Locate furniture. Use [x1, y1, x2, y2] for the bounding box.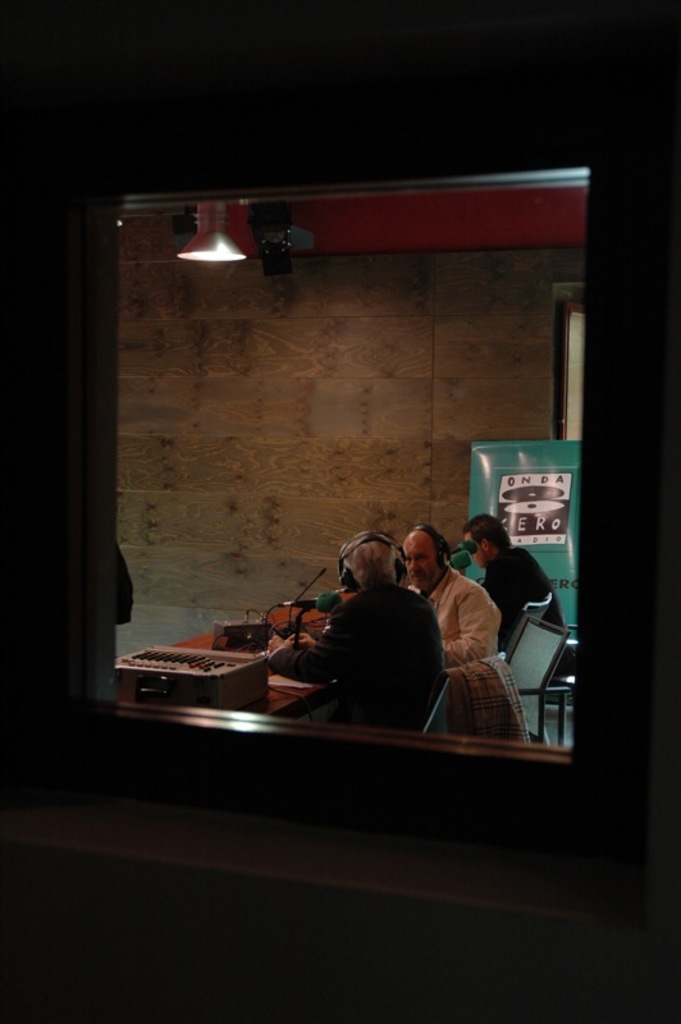
[503, 614, 570, 745].
